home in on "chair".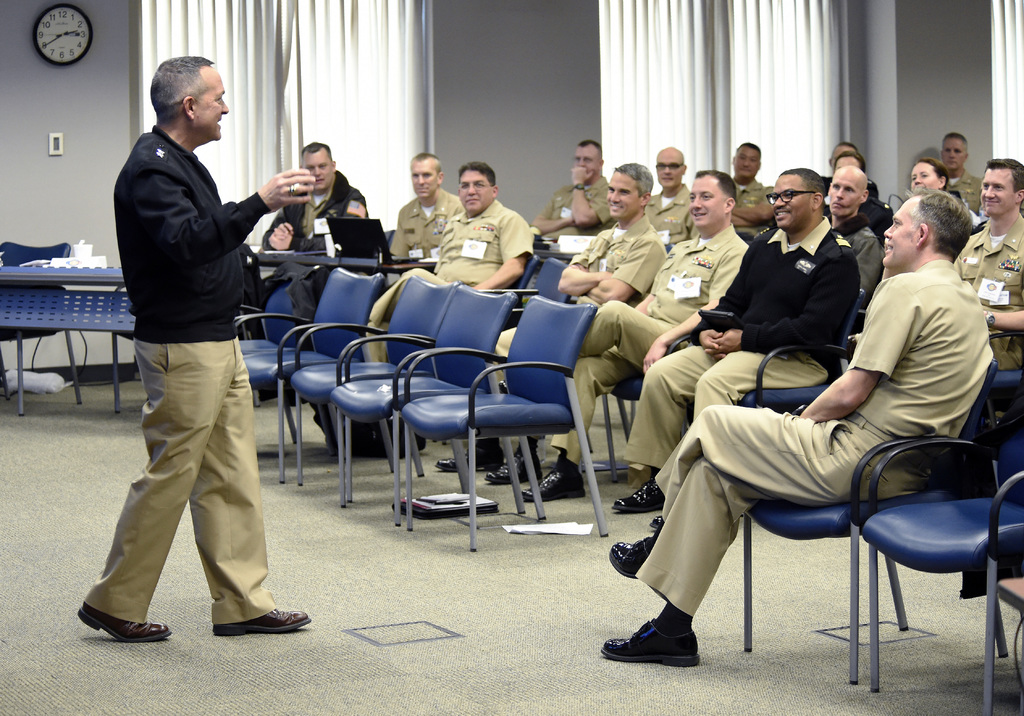
Homed in at <box>591,373,650,480</box>.
